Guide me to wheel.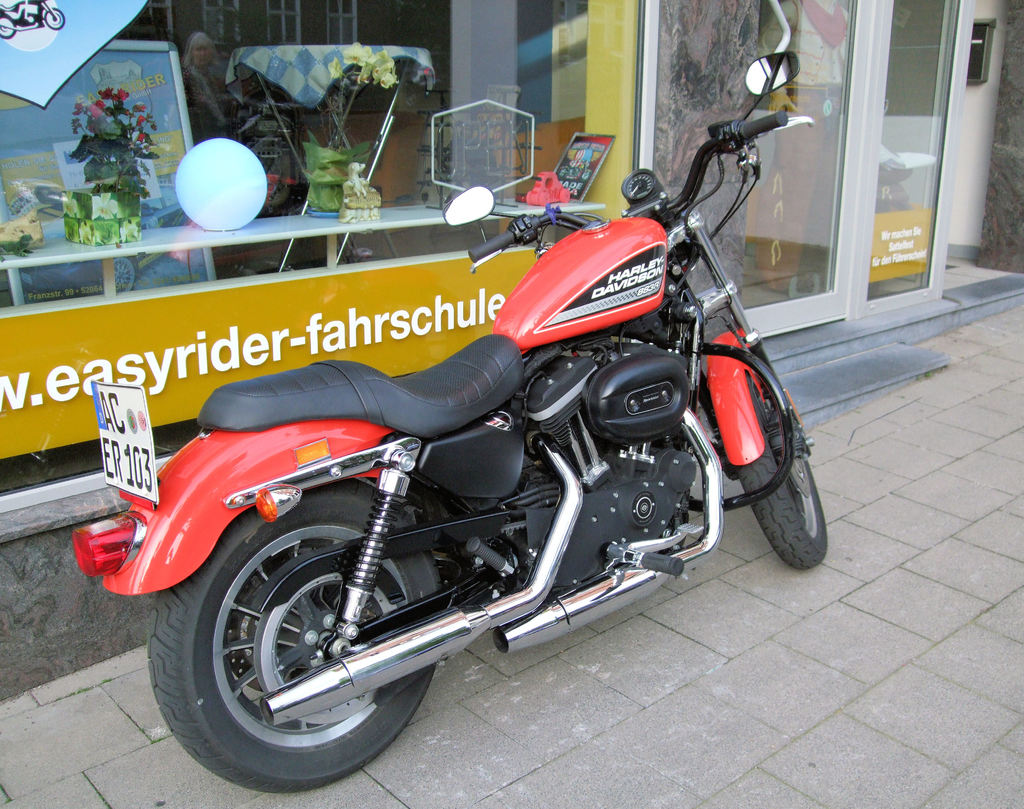
Guidance: (112,254,136,293).
